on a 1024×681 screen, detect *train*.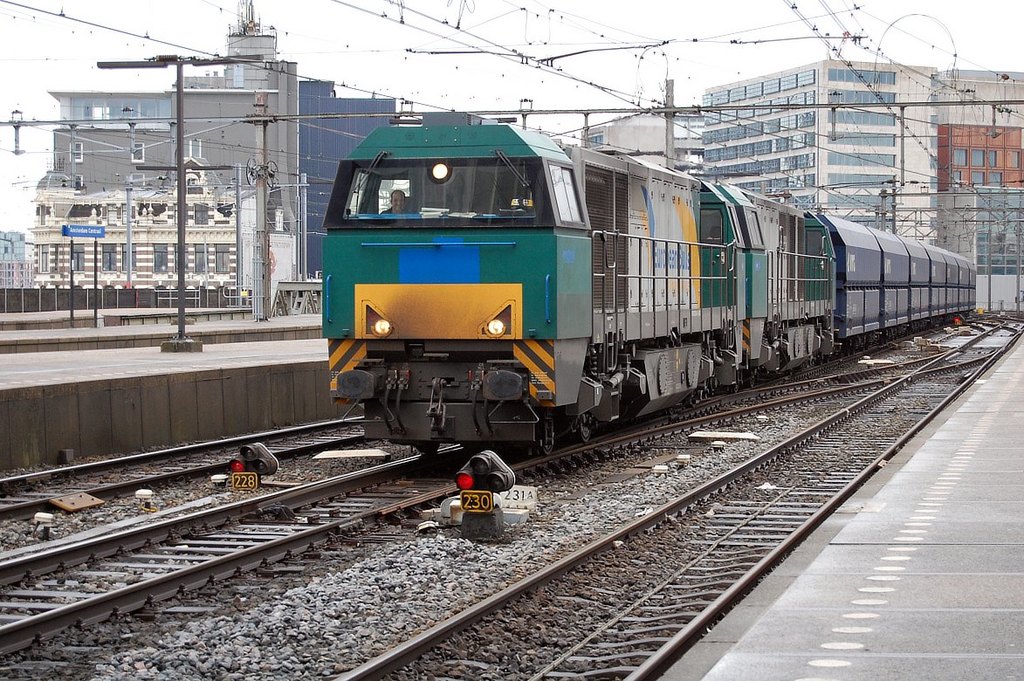
{"left": 326, "top": 110, "right": 982, "bottom": 450}.
